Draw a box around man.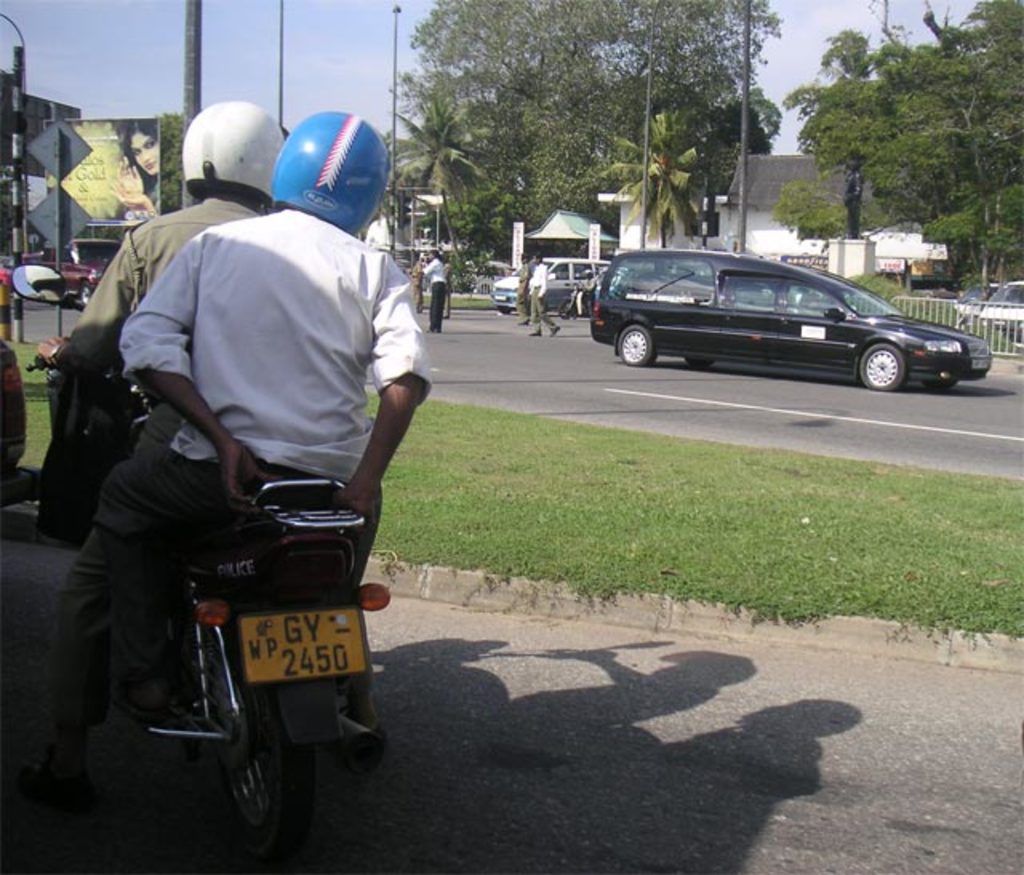
[528, 250, 562, 333].
